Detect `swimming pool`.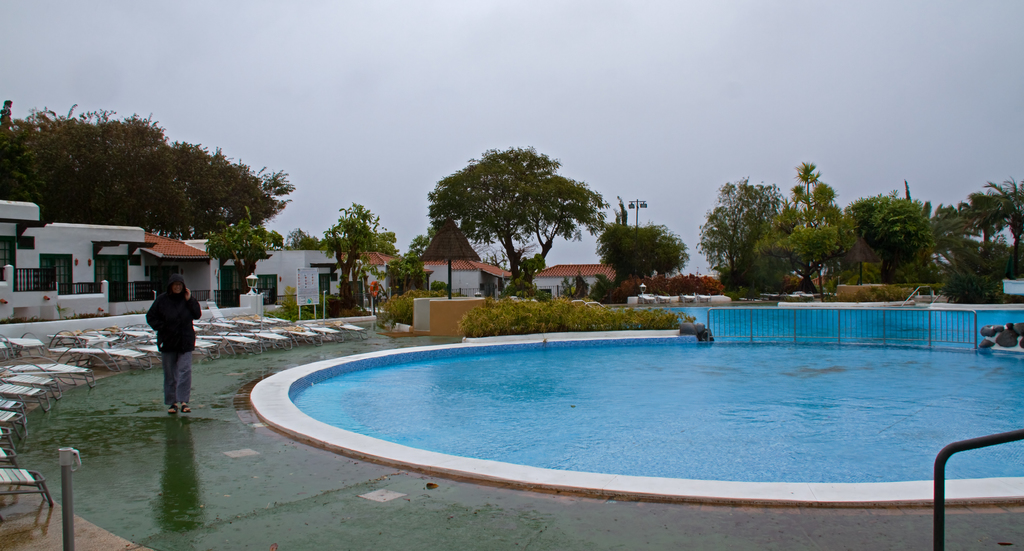
Detected at crop(249, 327, 1023, 504).
